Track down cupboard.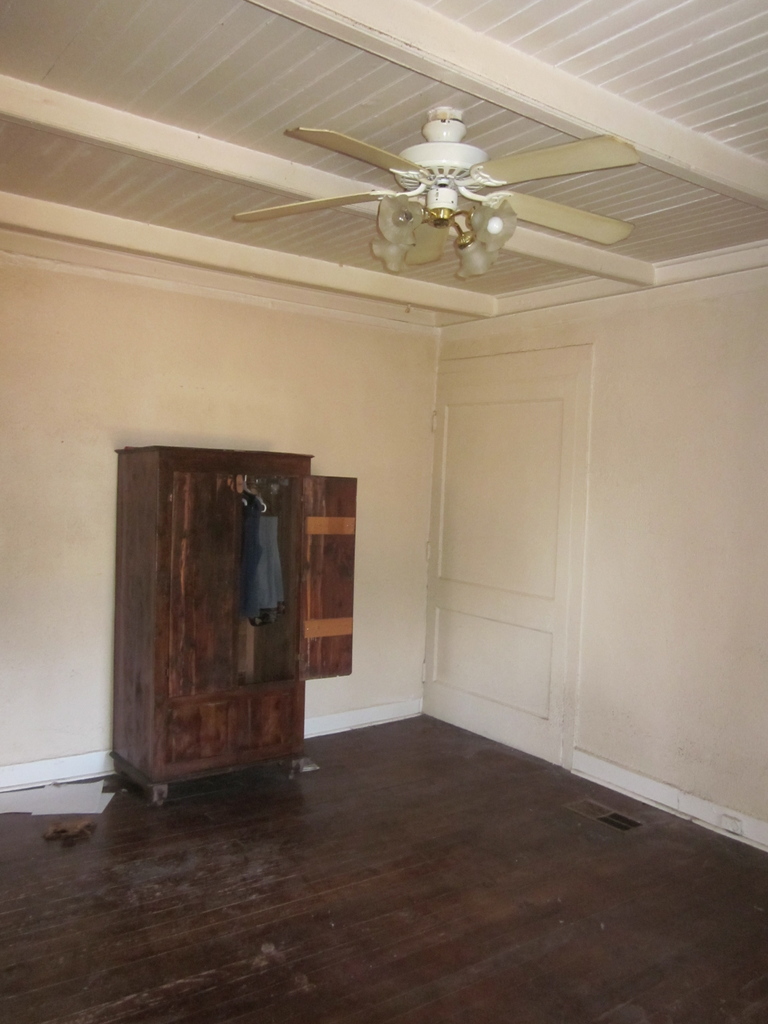
Tracked to x1=116, y1=449, x2=355, y2=805.
